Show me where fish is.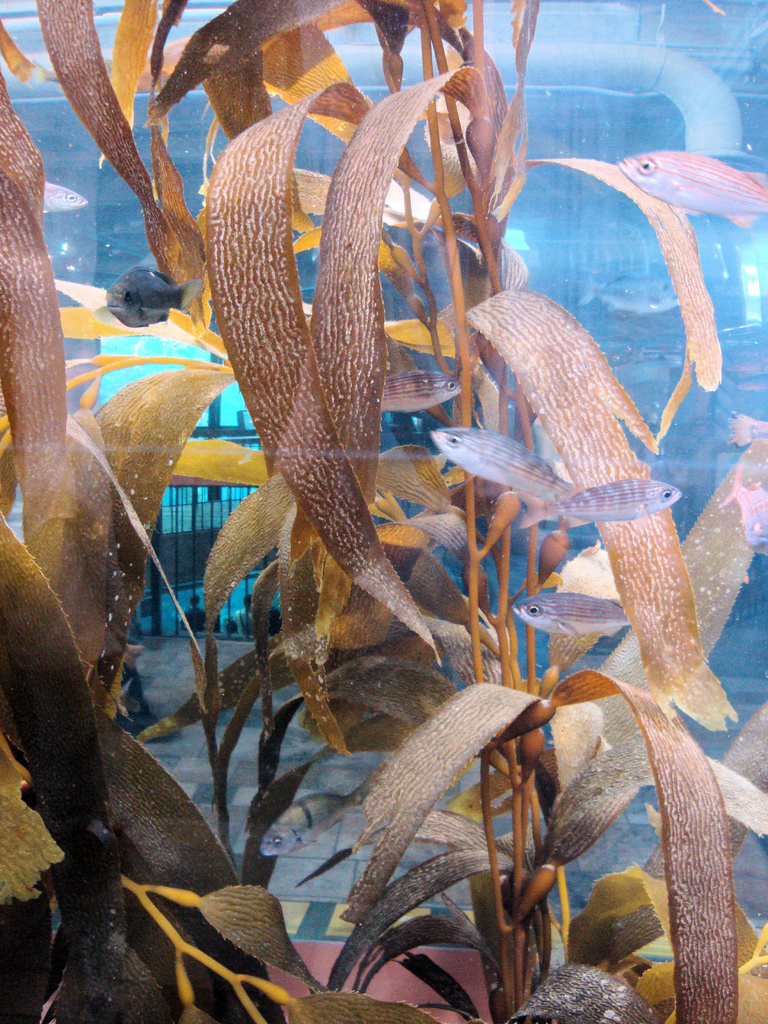
fish is at (102, 264, 205, 332).
